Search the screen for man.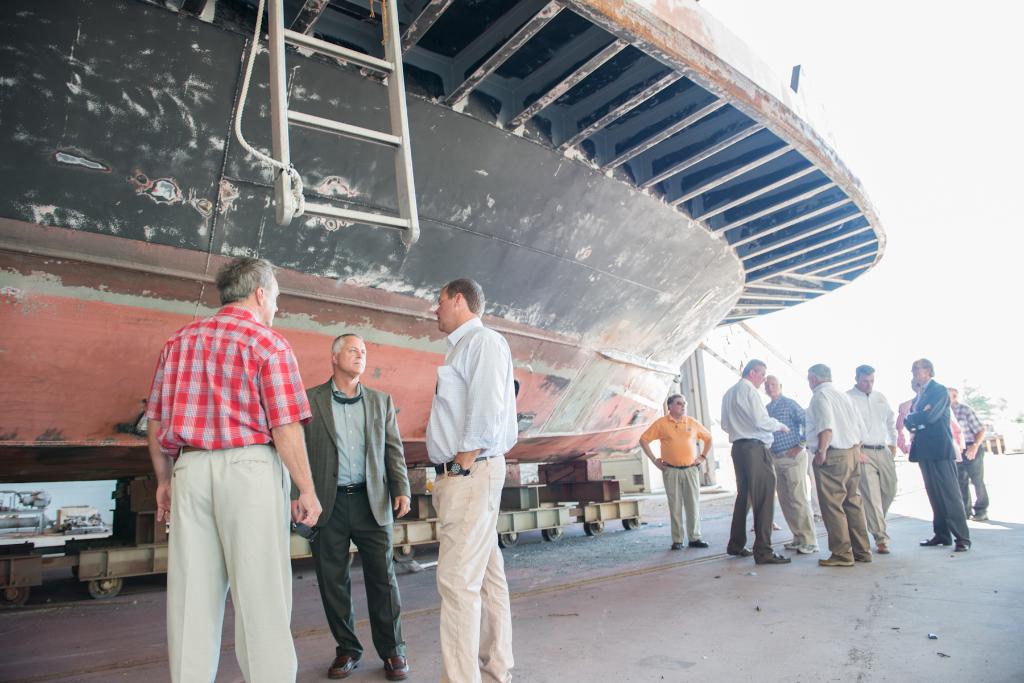
Found at box=[289, 333, 415, 682].
